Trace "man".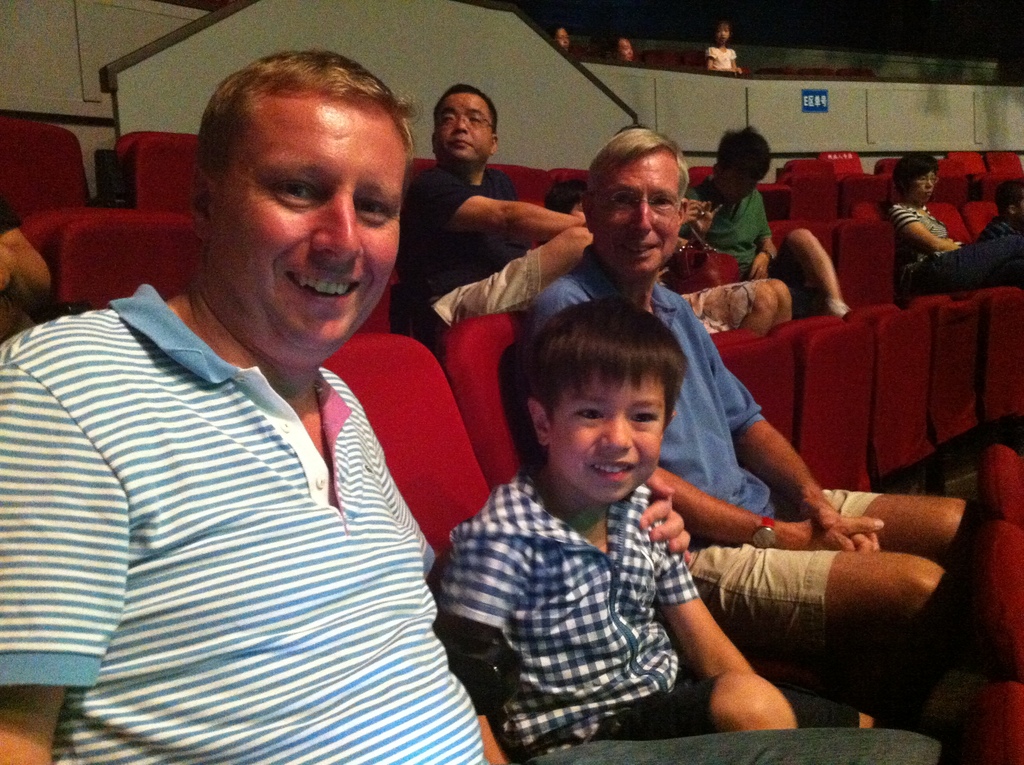
Traced to bbox=[395, 82, 603, 352].
